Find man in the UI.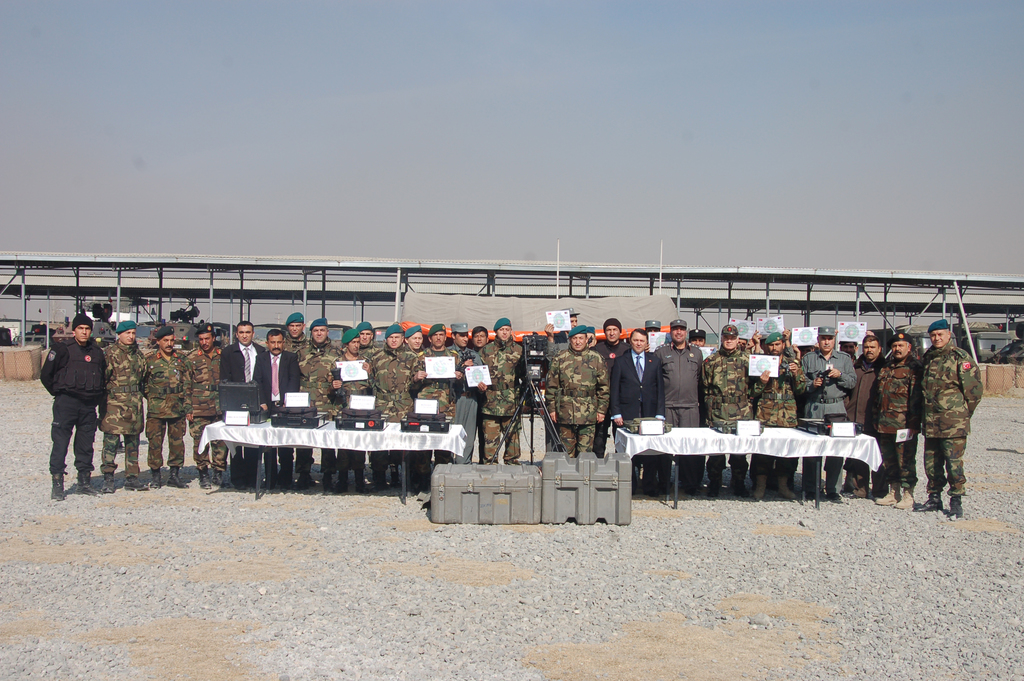
UI element at {"x1": 46, "y1": 310, "x2": 104, "y2": 502}.
